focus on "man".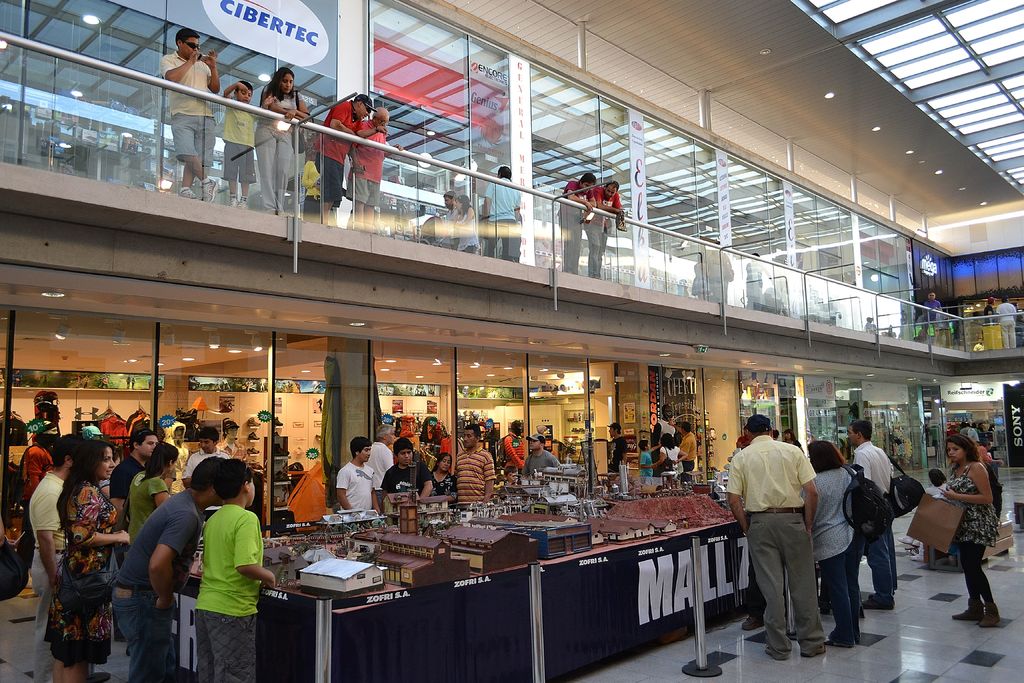
Focused at x1=582, y1=174, x2=623, y2=285.
